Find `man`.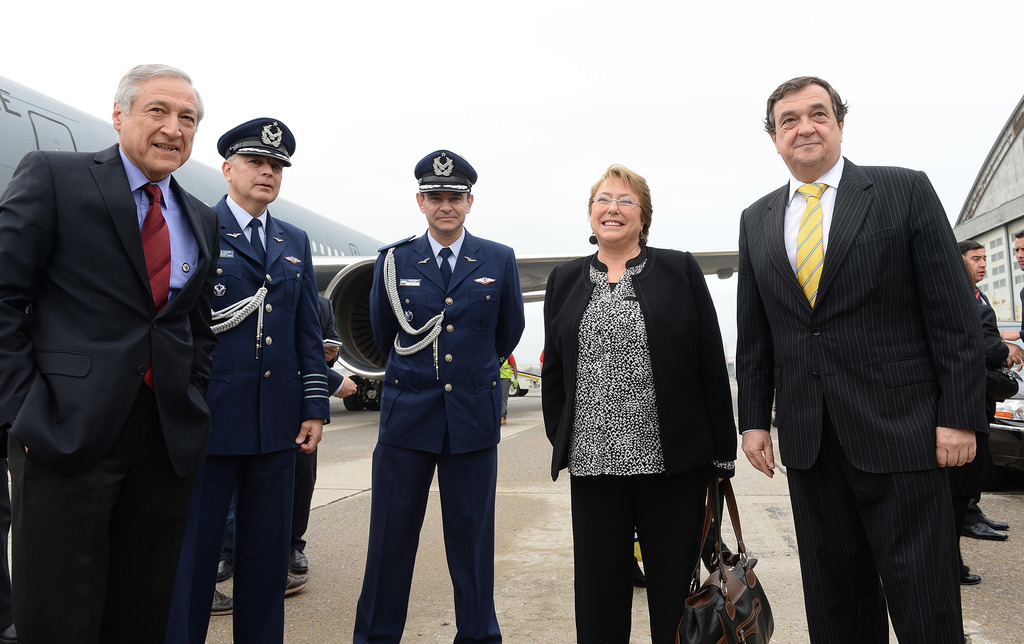
[209,117,333,643].
